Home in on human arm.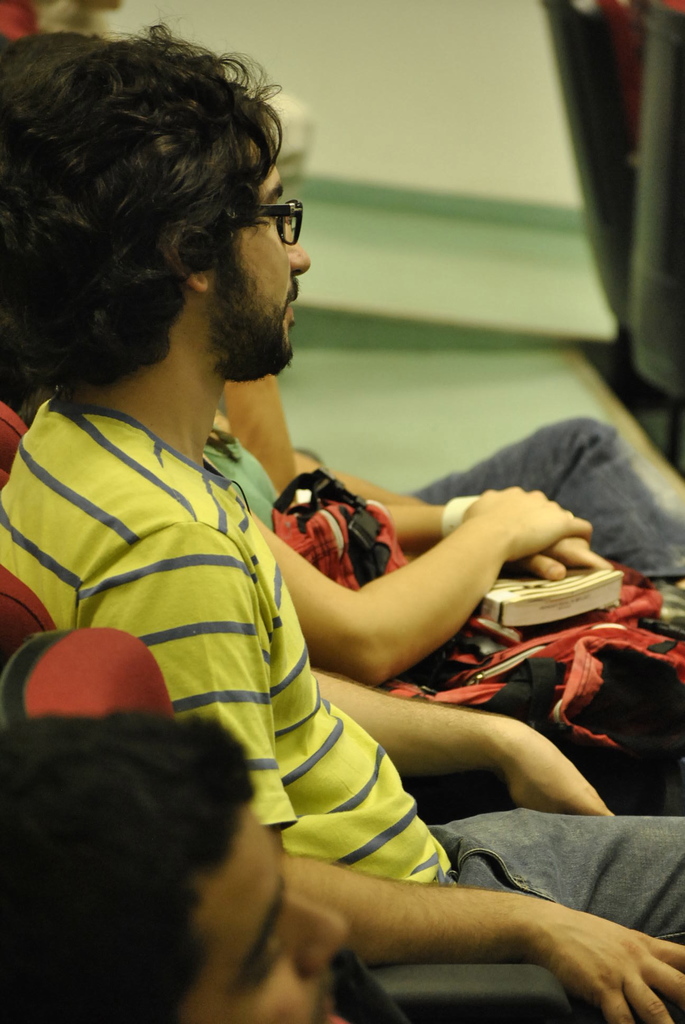
Homed in at {"x1": 300, "y1": 484, "x2": 554, "y2": 684}.
